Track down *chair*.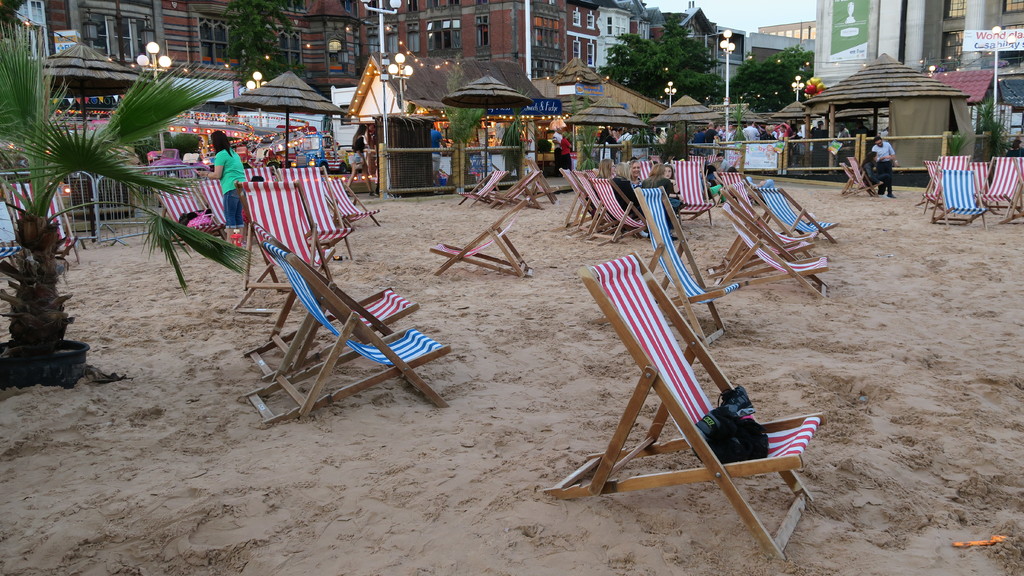
Tracked to select_region(631, 185, 740, 335).
